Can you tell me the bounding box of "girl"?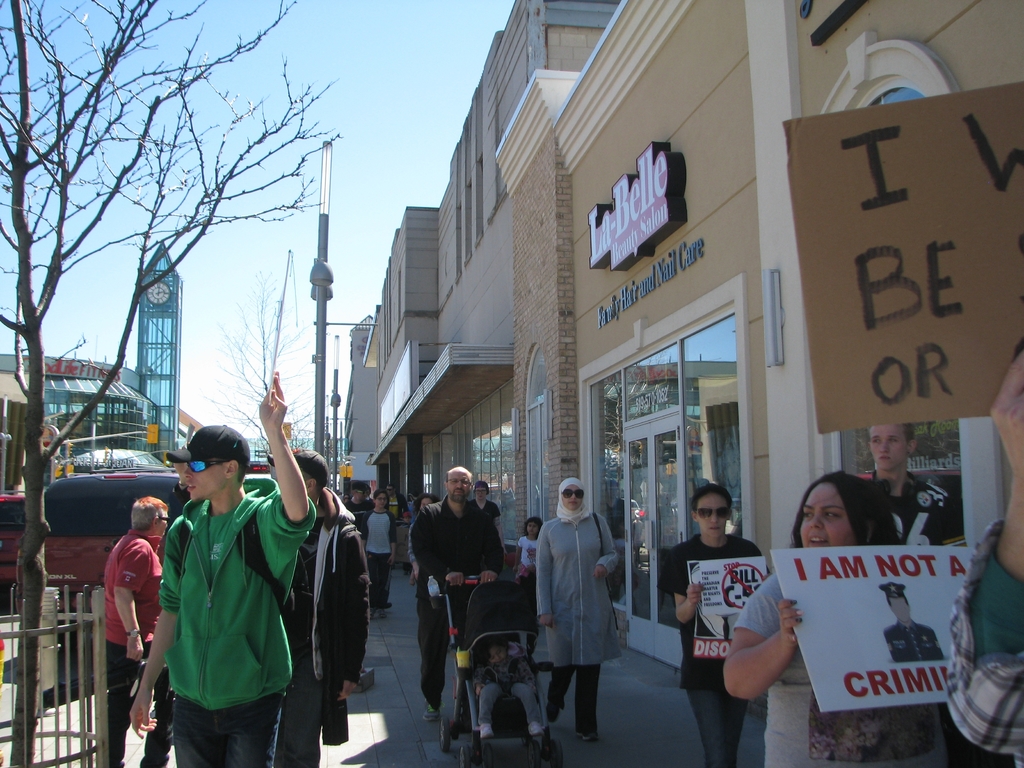
{"x1": 722, "y1": 469, "x2": 948, "y2": 767}.
